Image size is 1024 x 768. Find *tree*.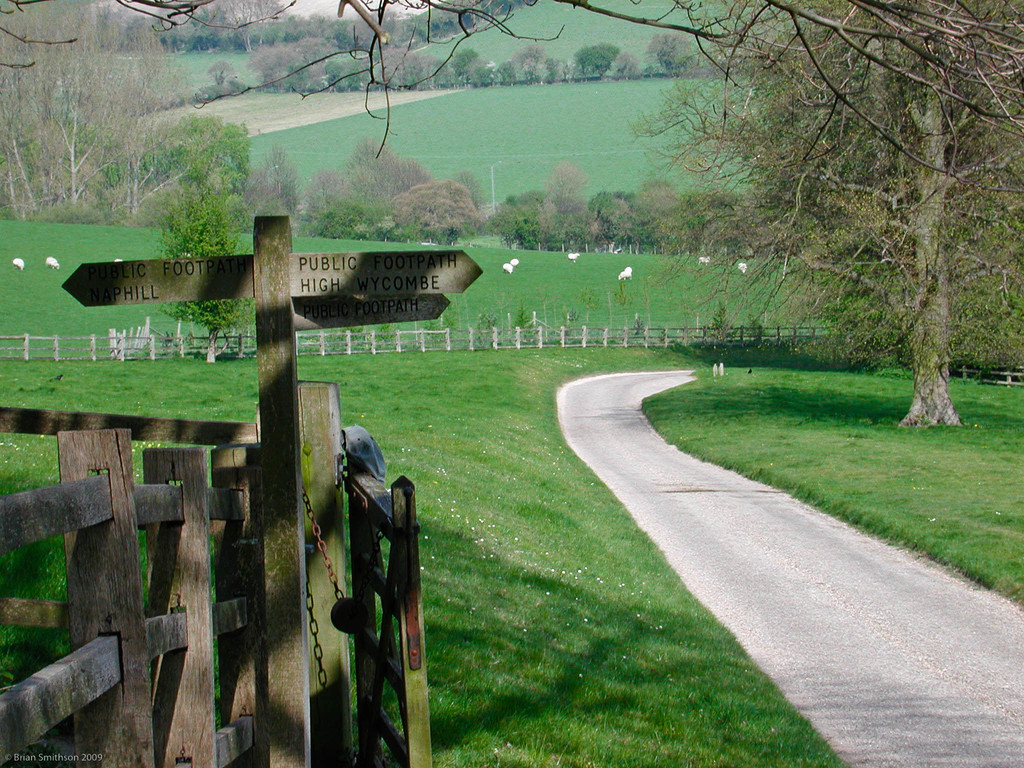
left=689, top=25, right=1002, bottom=409.
